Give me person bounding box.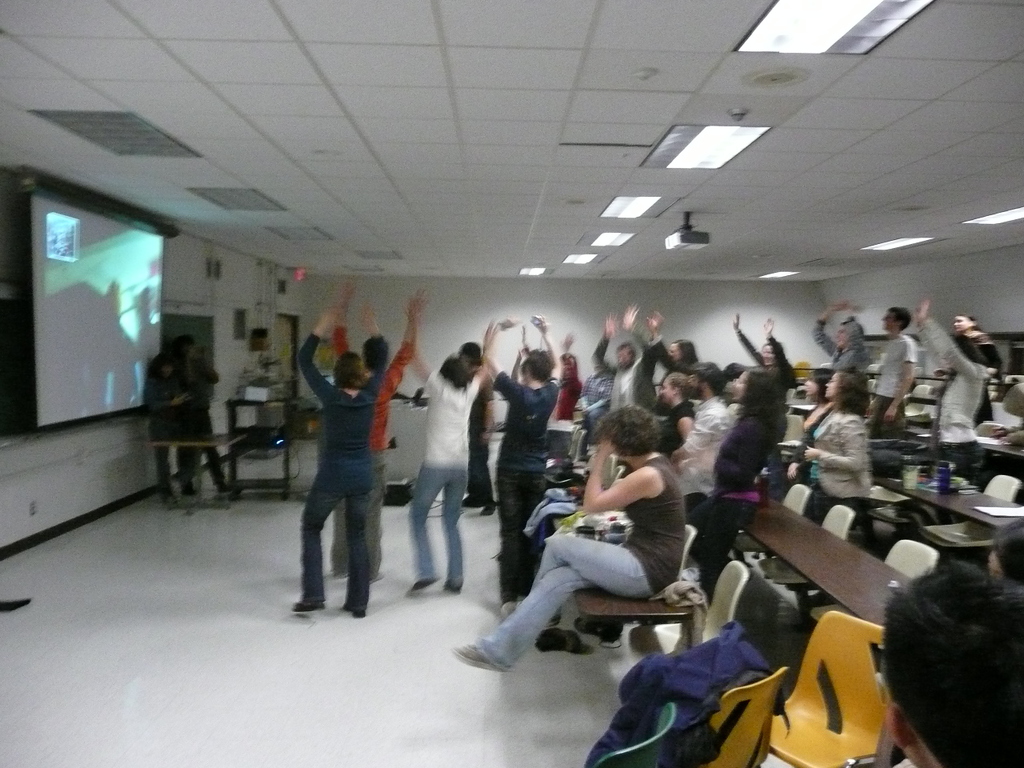
[641, 302, 697, 397].
